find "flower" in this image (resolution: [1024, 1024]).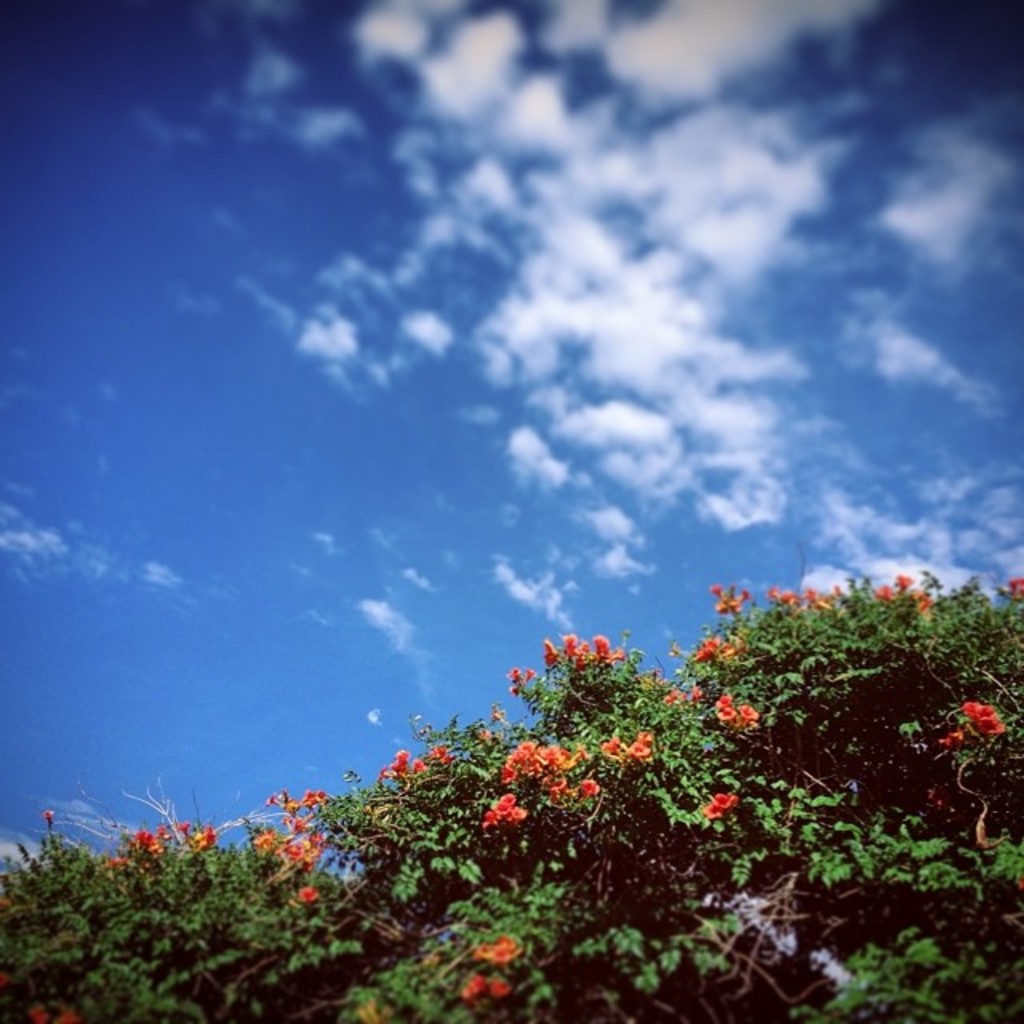
x1=627, y1=726, x2=654, y2=760.
